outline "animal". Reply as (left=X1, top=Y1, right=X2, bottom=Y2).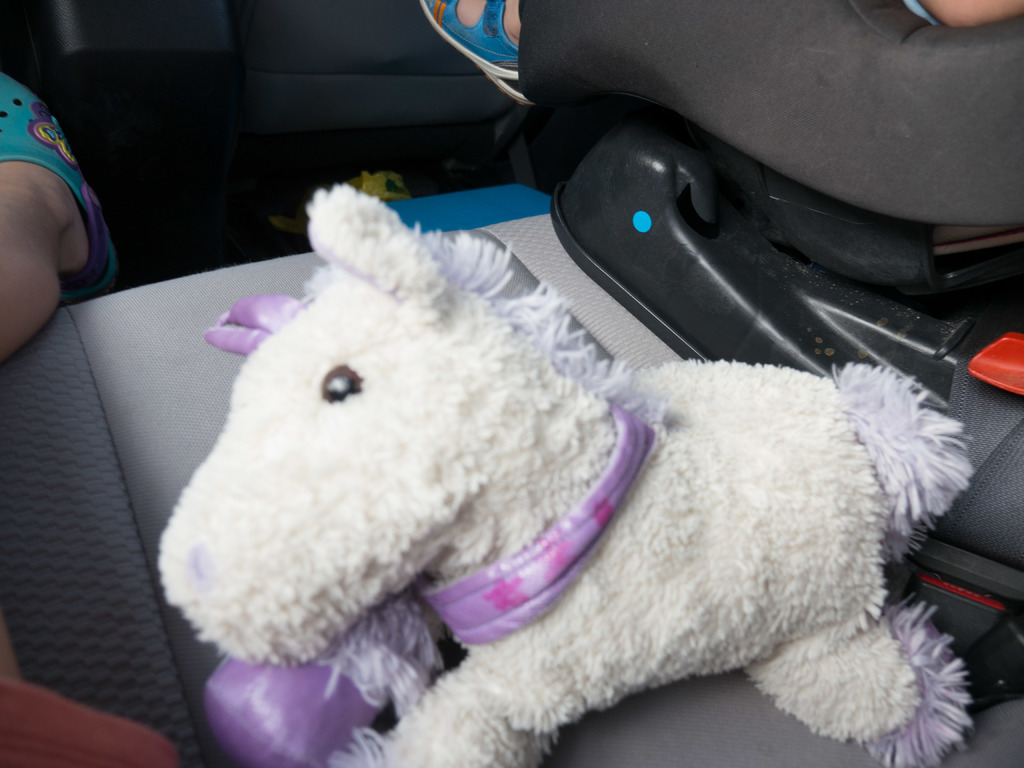
(left=154, top=177, right=981, bottom=767).
